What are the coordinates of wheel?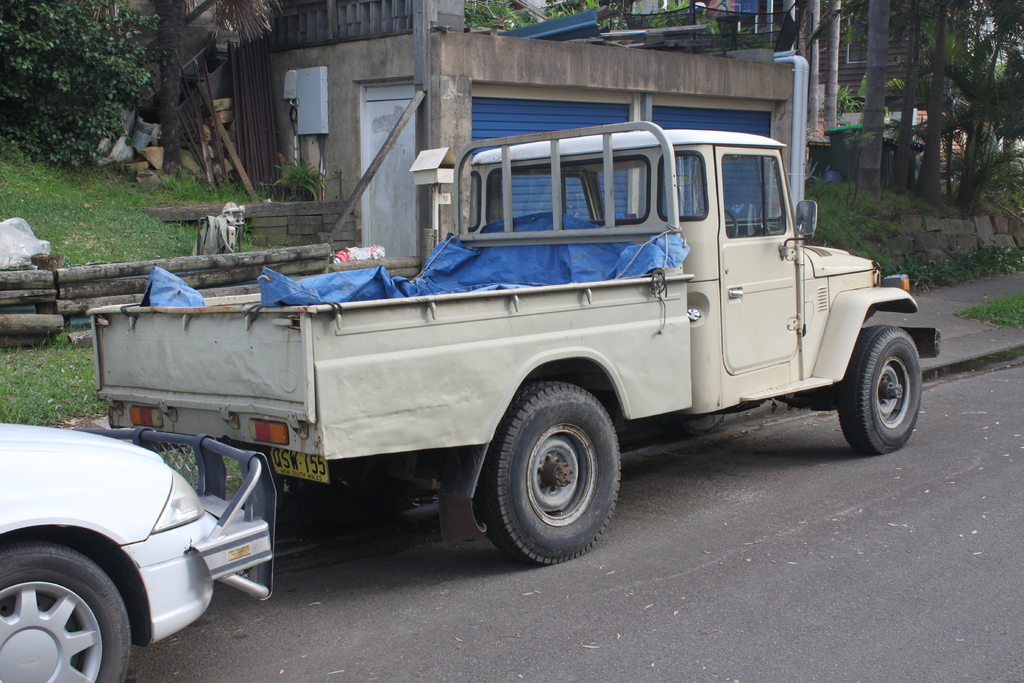
[286, 465, 409, 523].
